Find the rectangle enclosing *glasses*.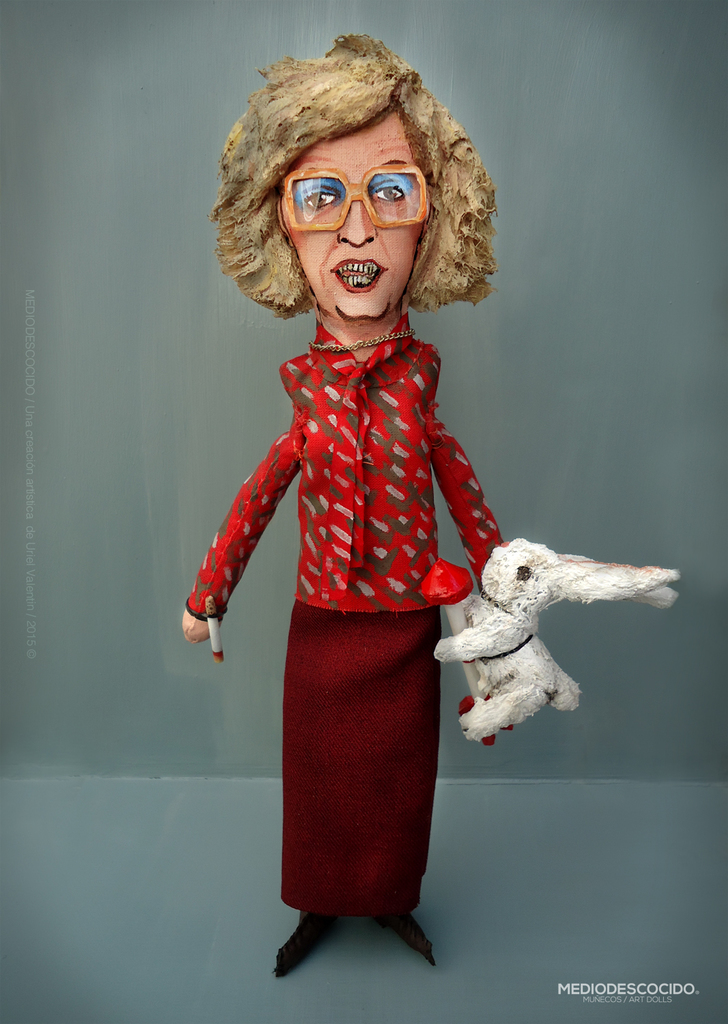
l=282, t=169, r=436, b=231.
